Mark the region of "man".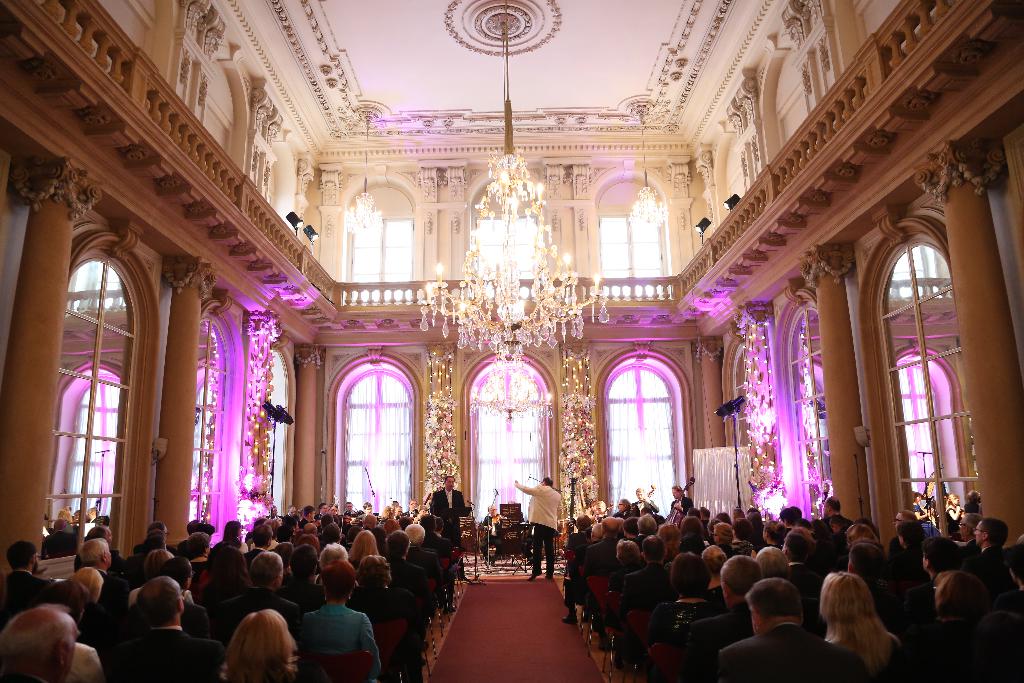
Region: box=[177, 518, 201, 548].
